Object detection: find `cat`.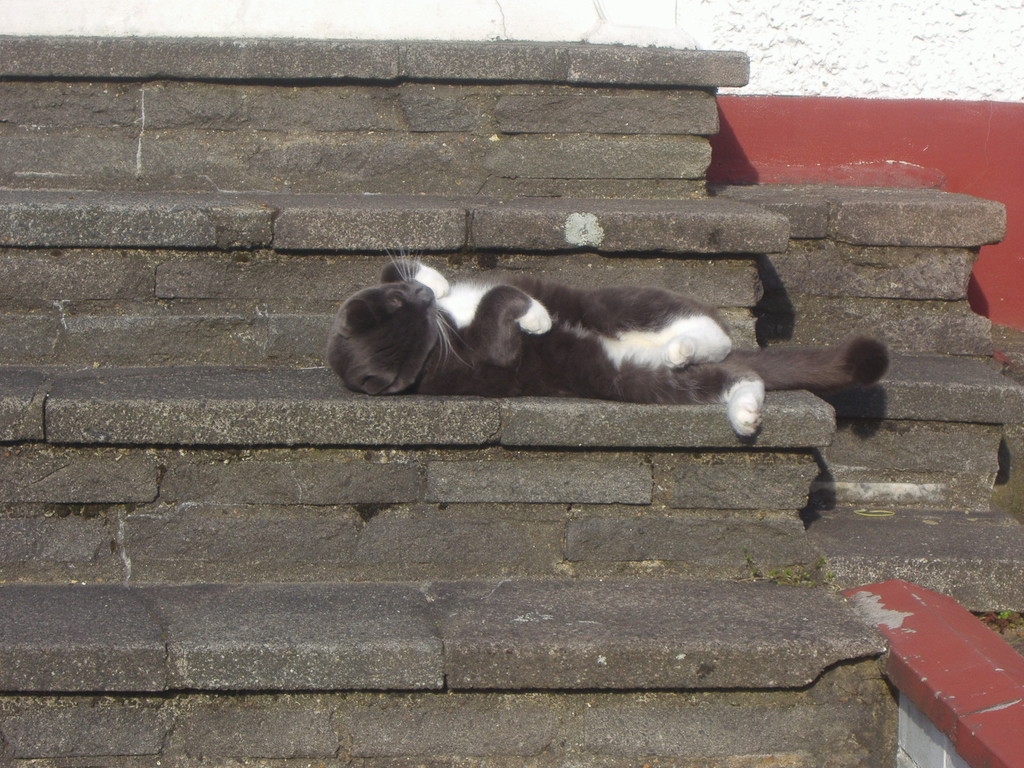
bbox=(318, 248, 893, 443).
